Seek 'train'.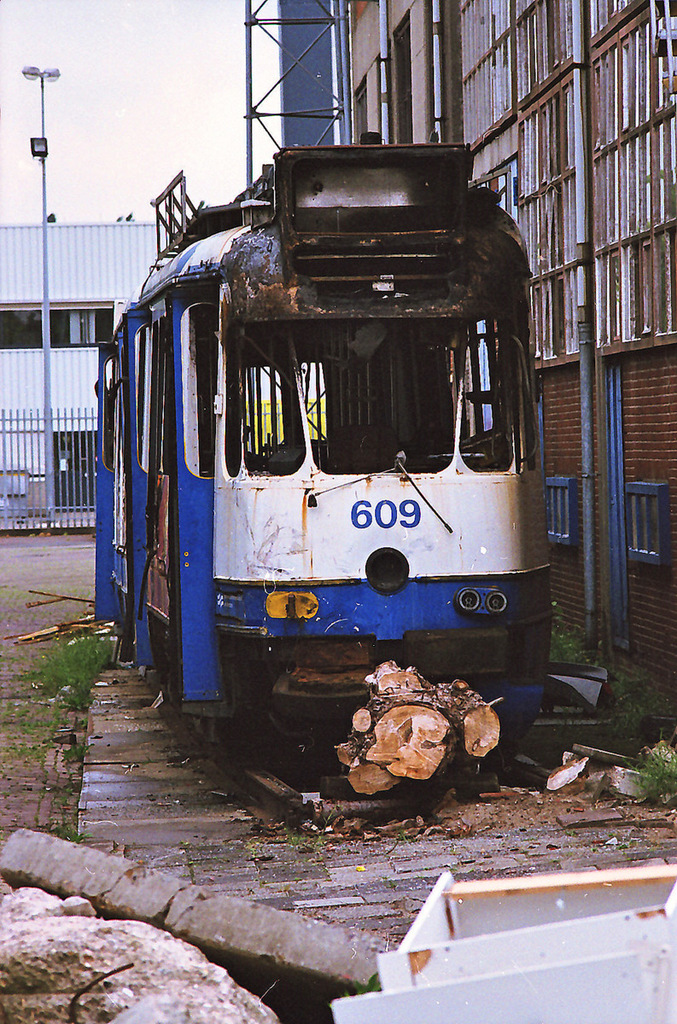
bbox=(89, 115, 588, 800).
